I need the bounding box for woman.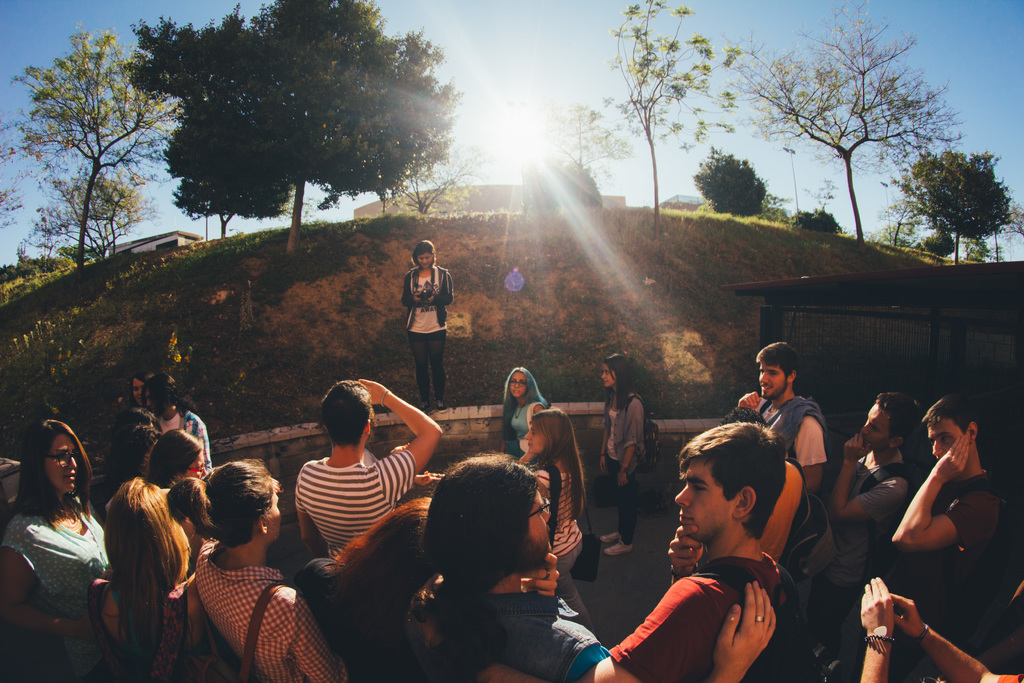
Here it is: (598,354,650,557).
